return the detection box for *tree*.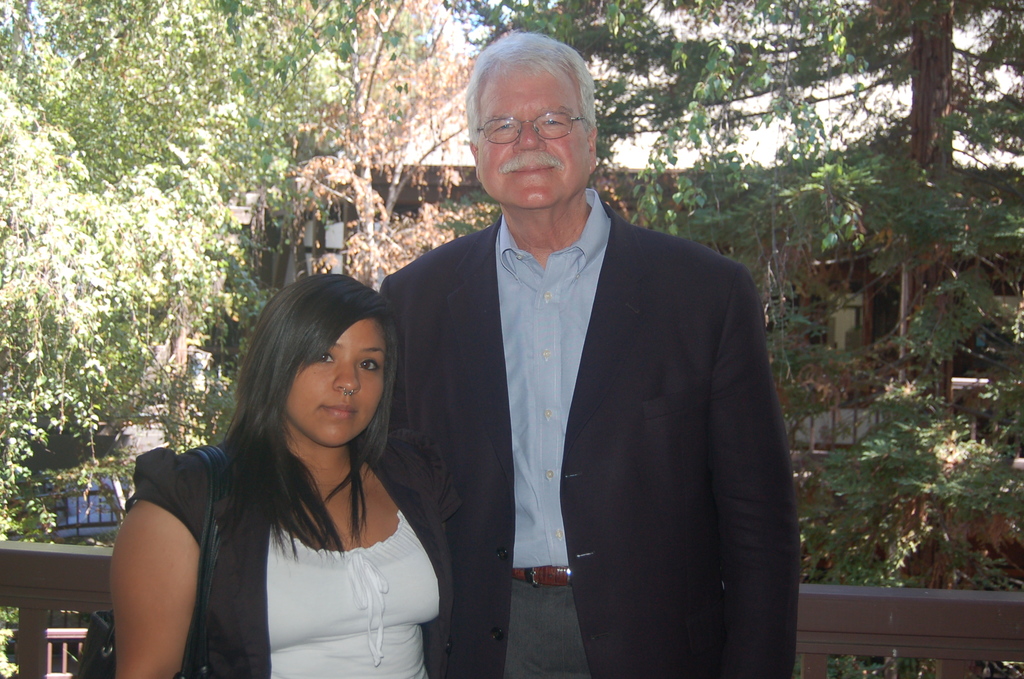
bbox=[438, 0, 1023, 469].
